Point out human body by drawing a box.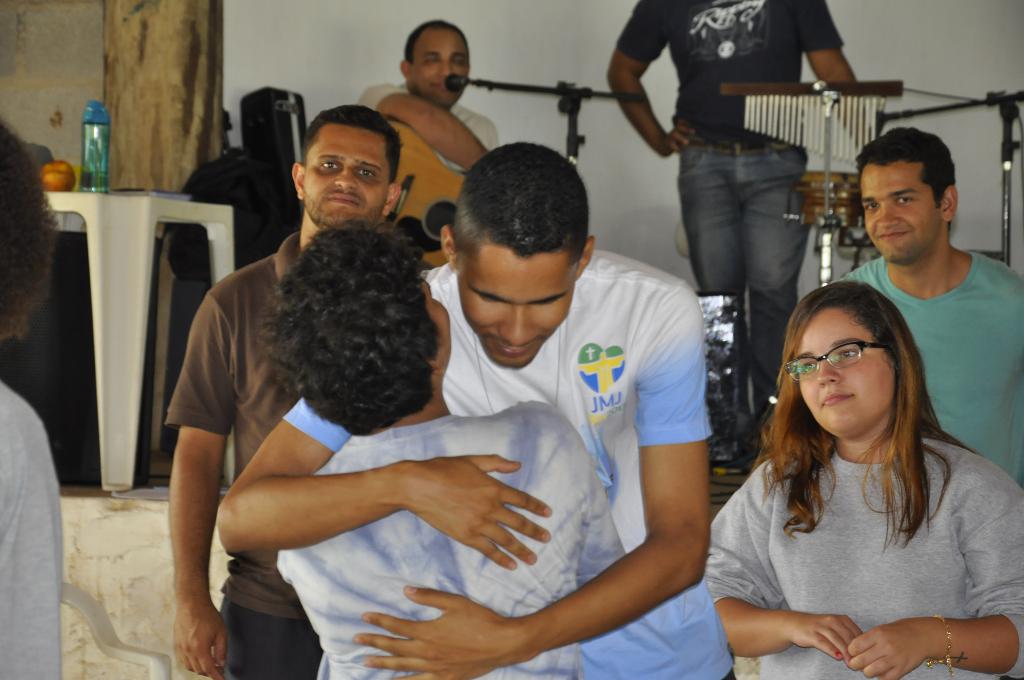
region(355, 83, 507, 176).
